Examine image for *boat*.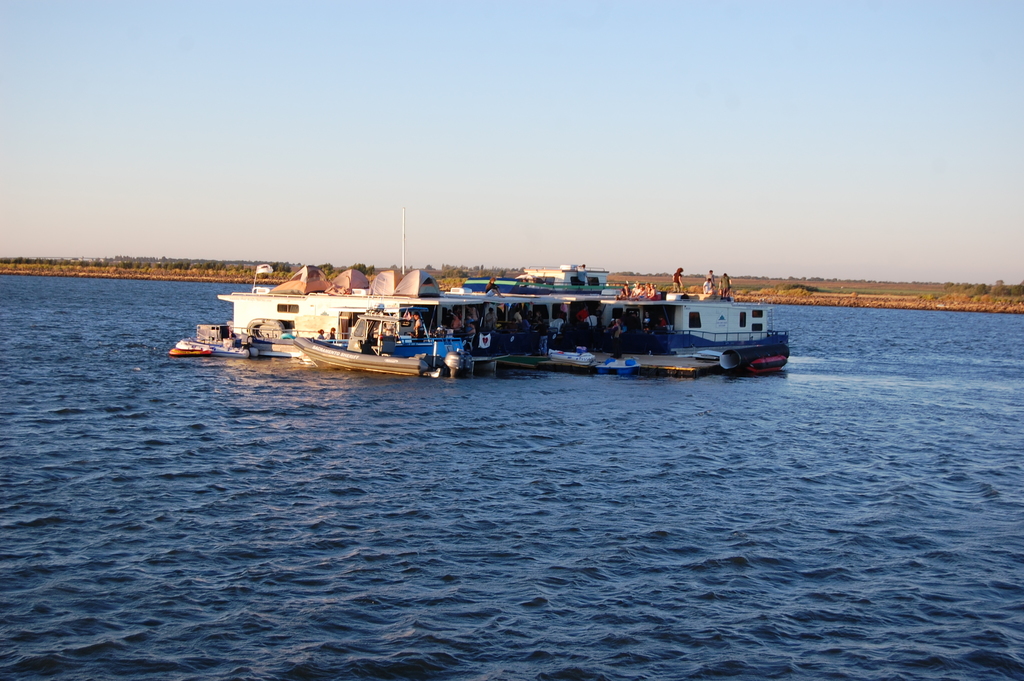
Examination result: <box>293,306,499,377</box>.
